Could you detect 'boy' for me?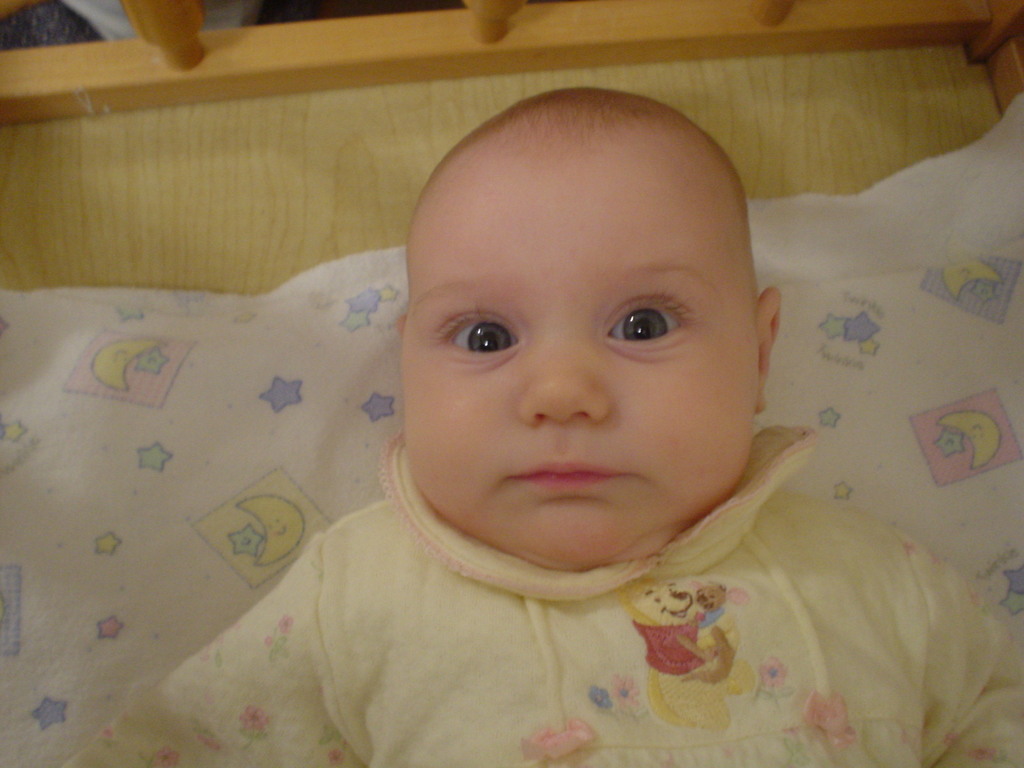
Detection result: bbox=[62, 86, 1023, 767].
